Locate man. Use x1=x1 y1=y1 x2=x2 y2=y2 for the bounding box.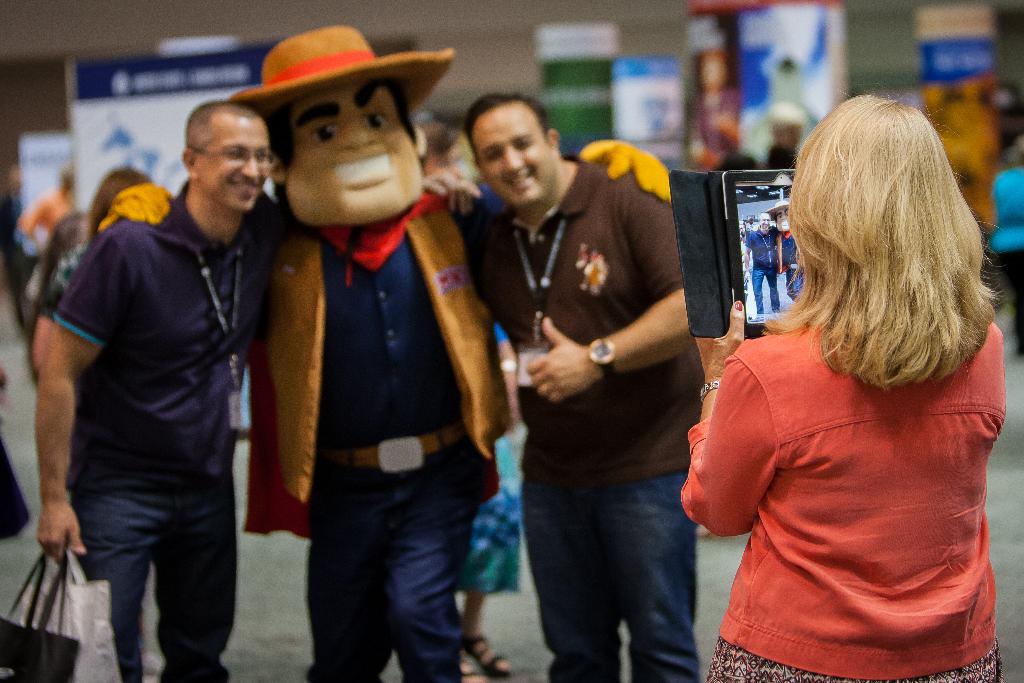
x1=766 y1=103 x2=806 y2=167.
